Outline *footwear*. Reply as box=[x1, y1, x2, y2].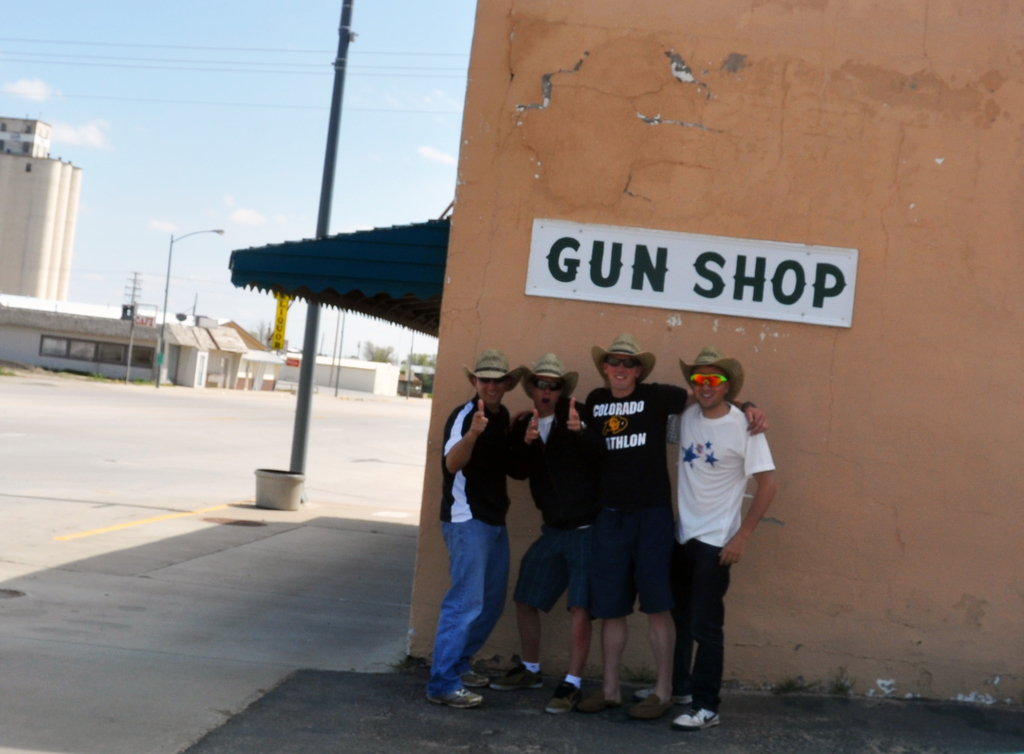
box=[626, 694, 681, 721].
